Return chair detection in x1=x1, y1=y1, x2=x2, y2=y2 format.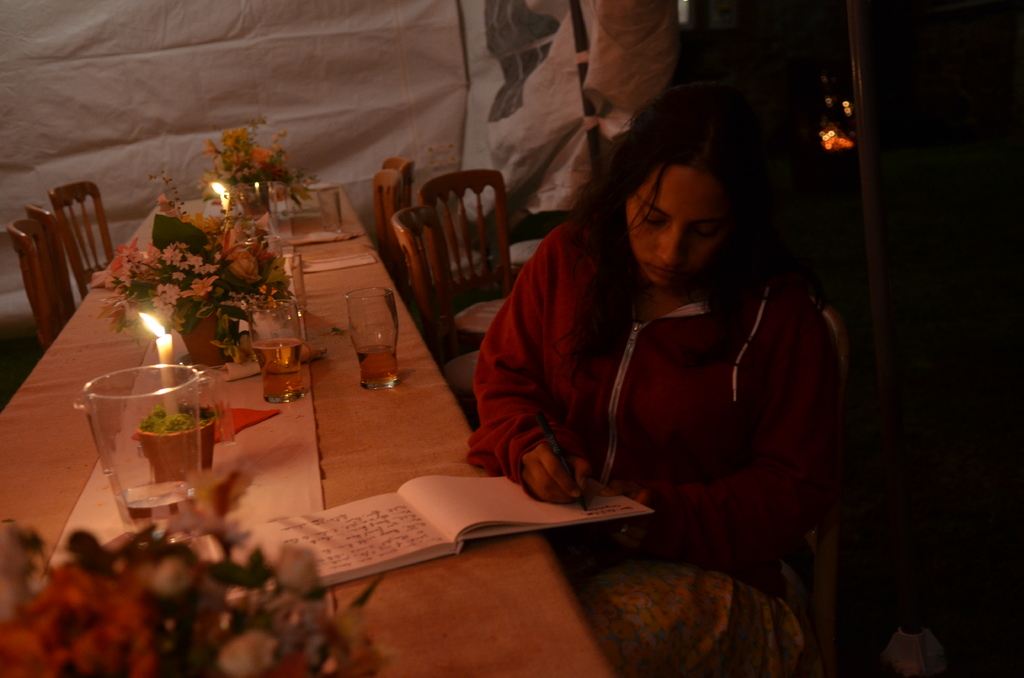
x1=413, y1=170, x2=530, y2=346.
